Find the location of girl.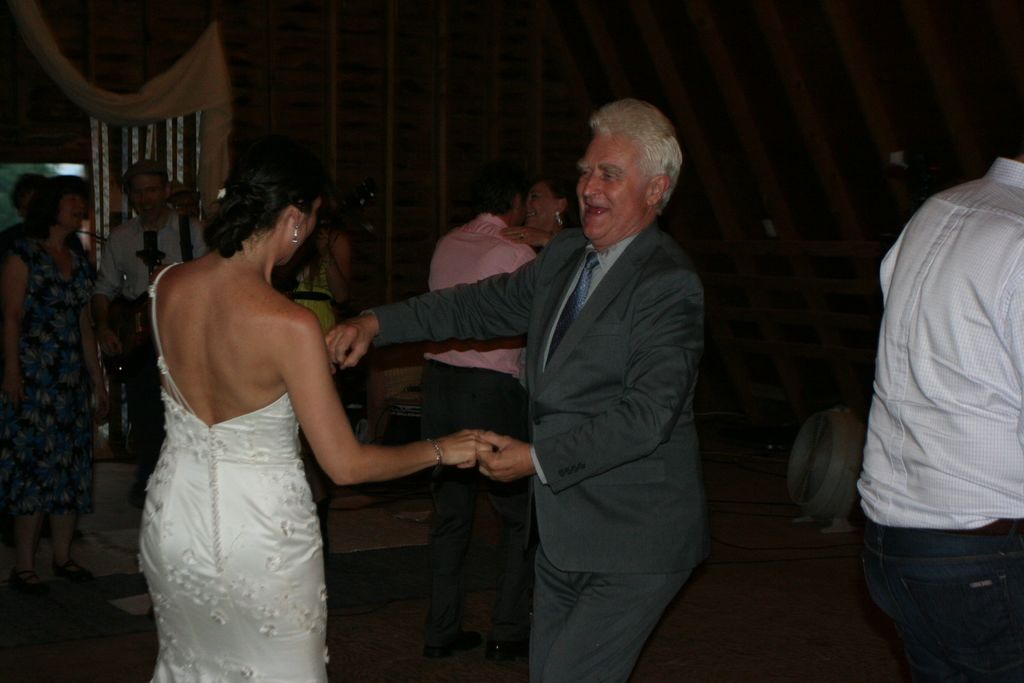
Location: left=271, top=191, right=367, bottom=378.
